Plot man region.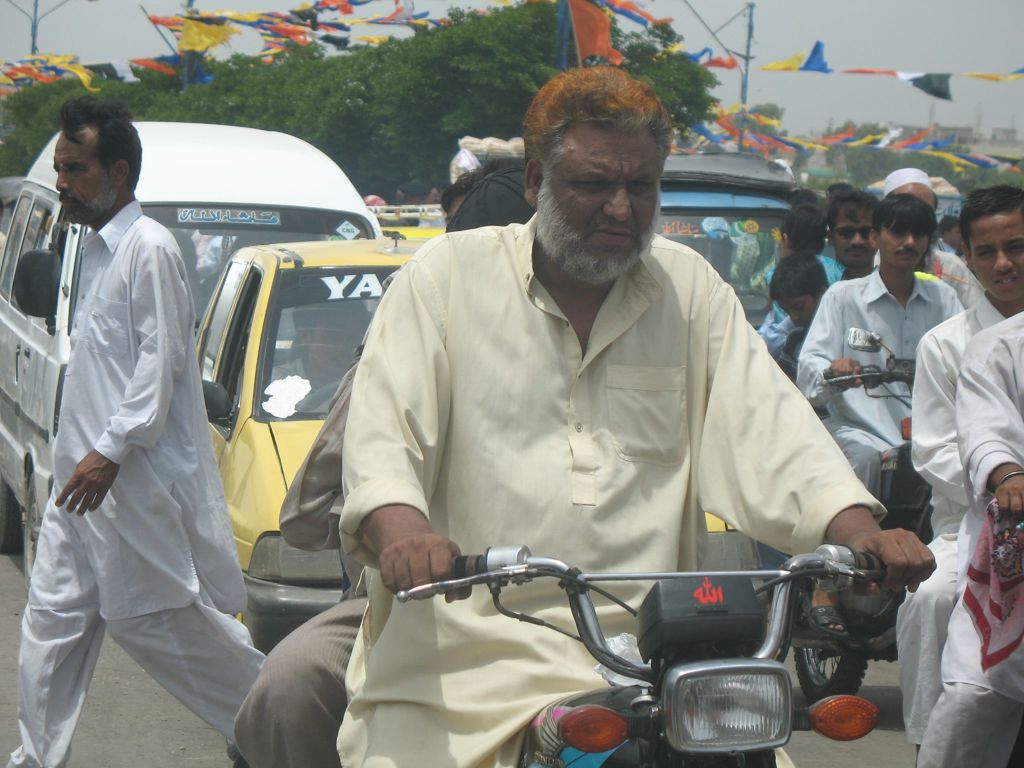
Plotted at [932, 187, 1014, 725].
